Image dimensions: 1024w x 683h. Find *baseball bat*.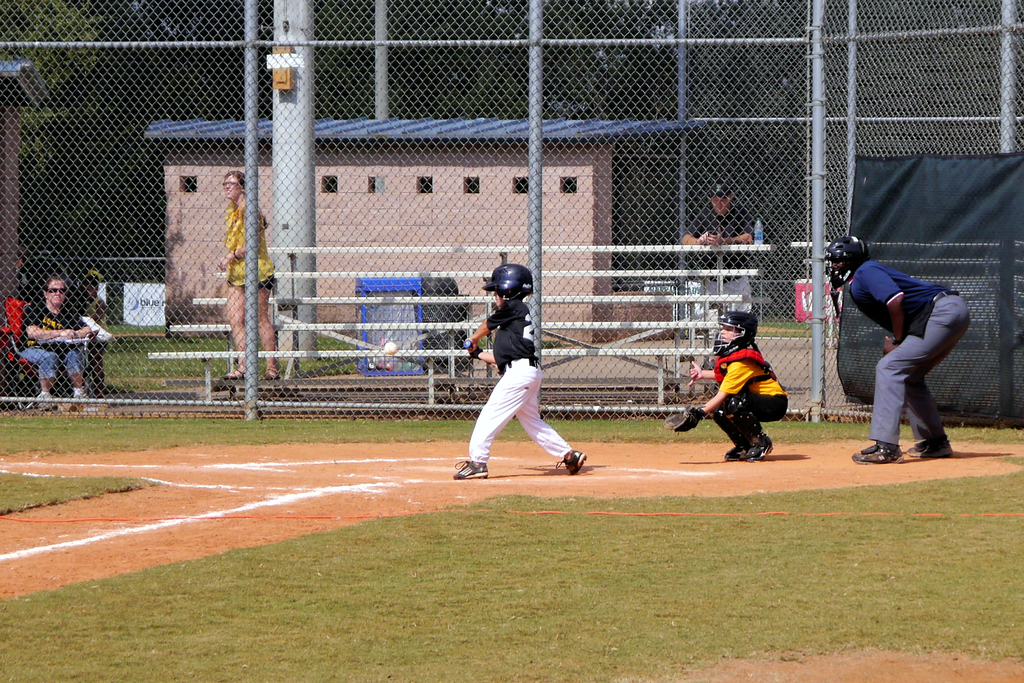
(left=463, top=336, right=474, bottom=348).
